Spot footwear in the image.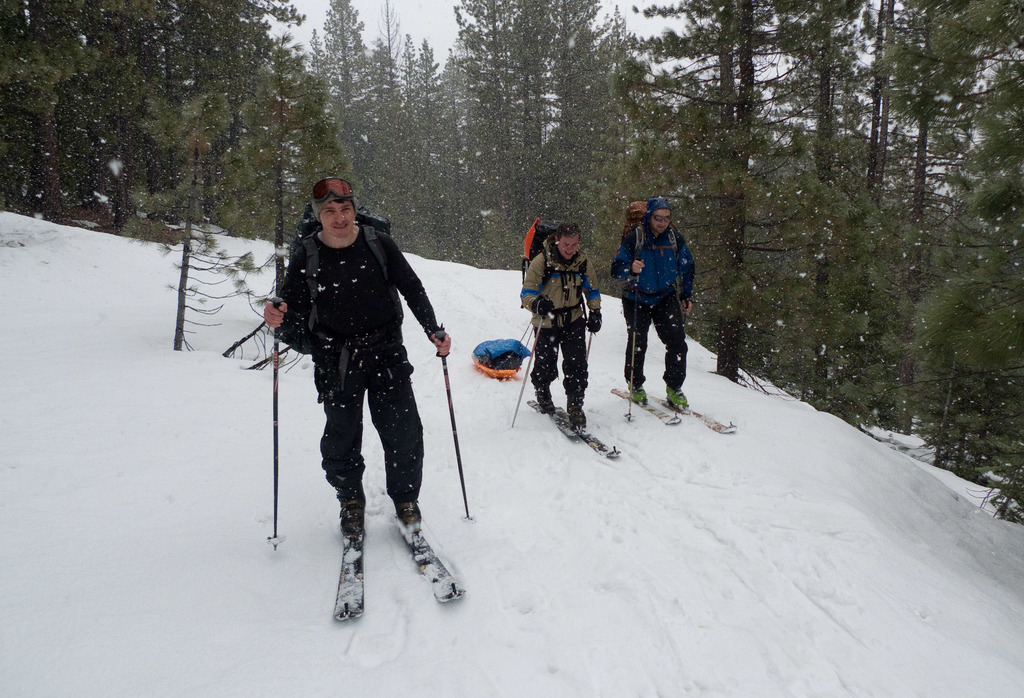
footwear found at detection(627, 371, 650, 407).
